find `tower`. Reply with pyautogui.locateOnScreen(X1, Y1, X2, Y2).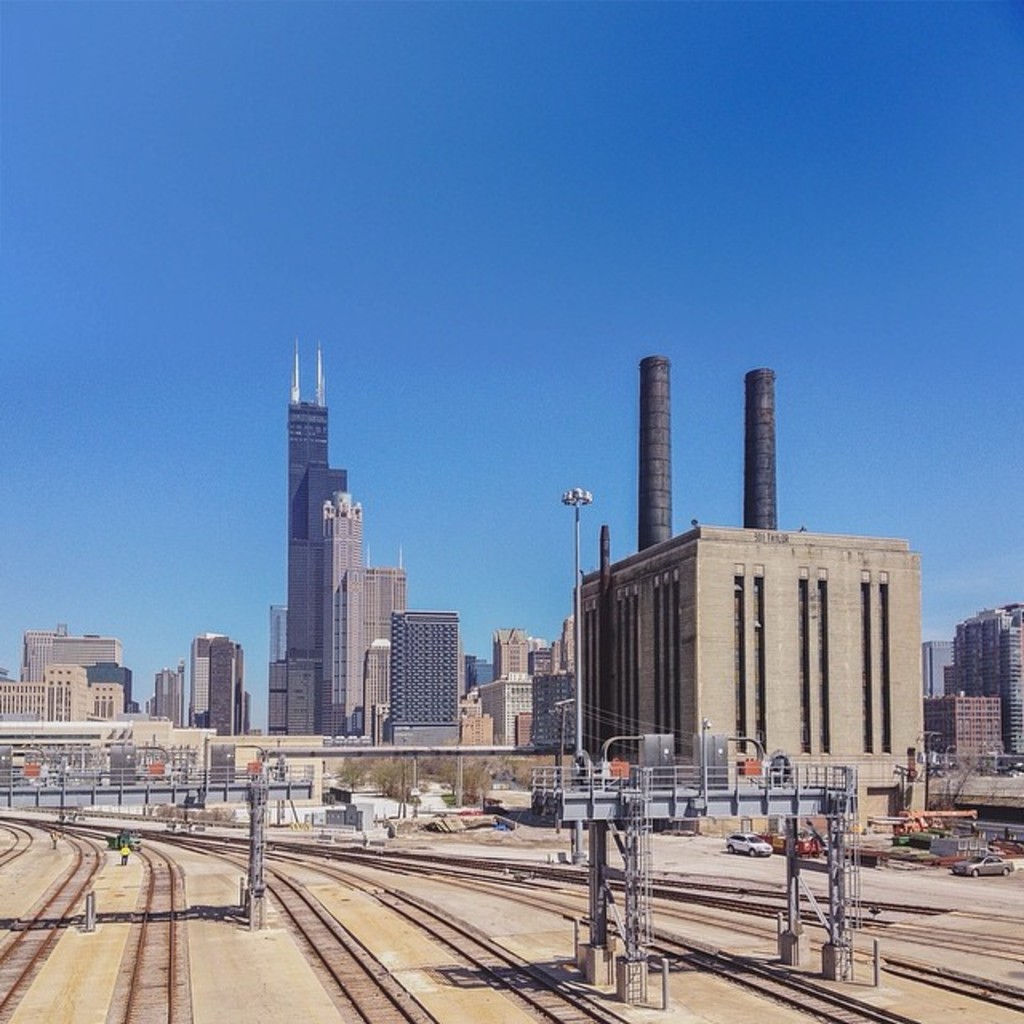
pyautogui.locateOnScreen(206, 640, 230, 733).
